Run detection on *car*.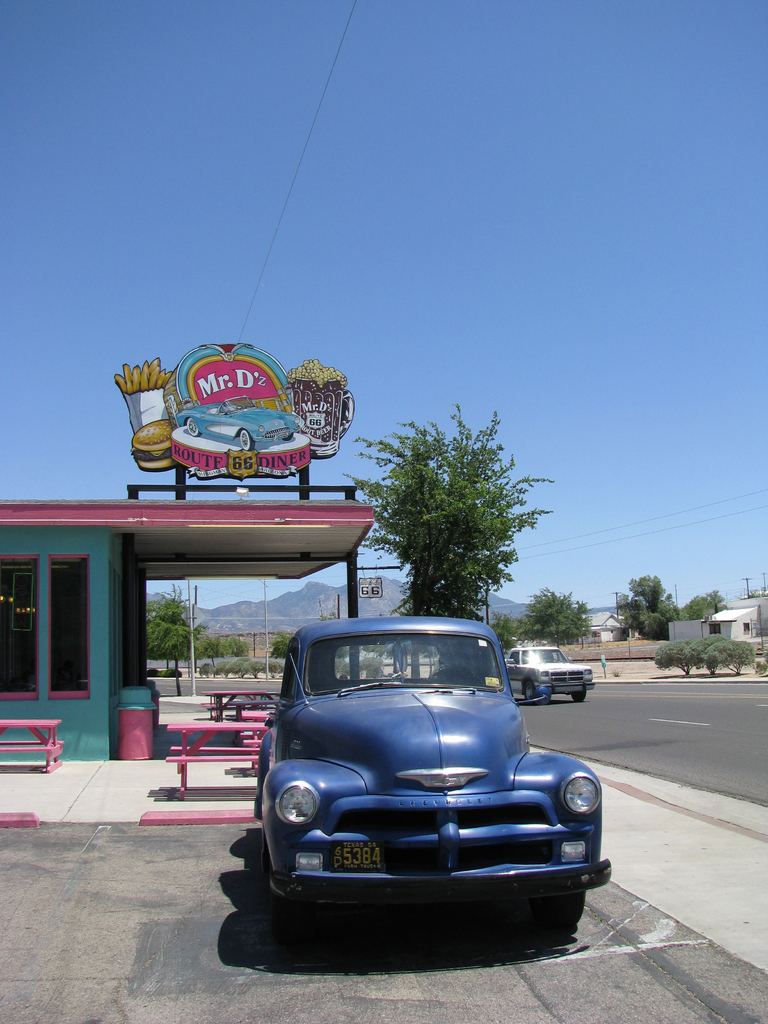
Result: [x1=175, y1=396, x2=305, y2=450].
